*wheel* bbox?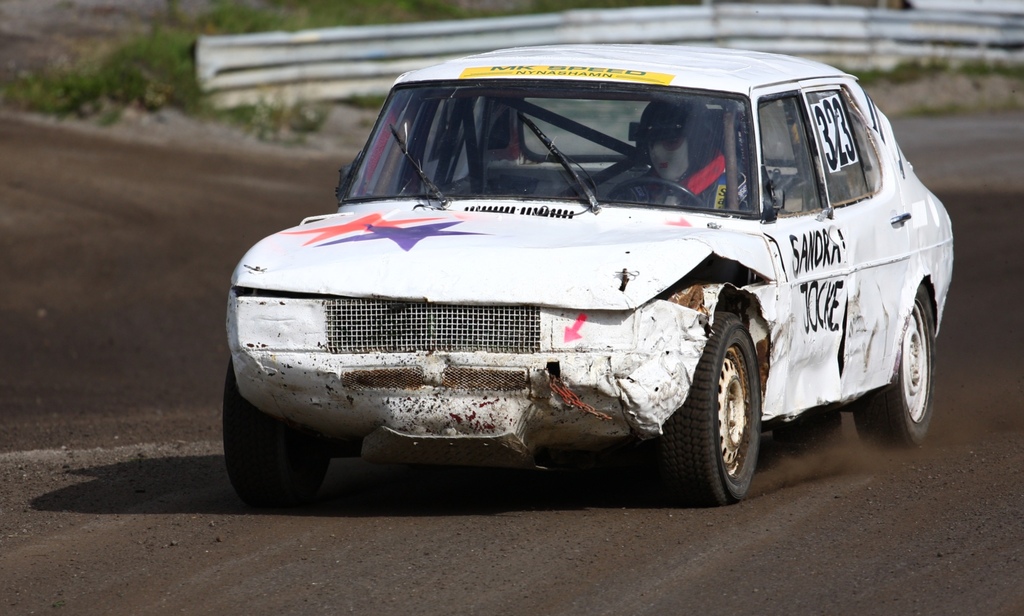
l=661, t=310, r=761, b=506
